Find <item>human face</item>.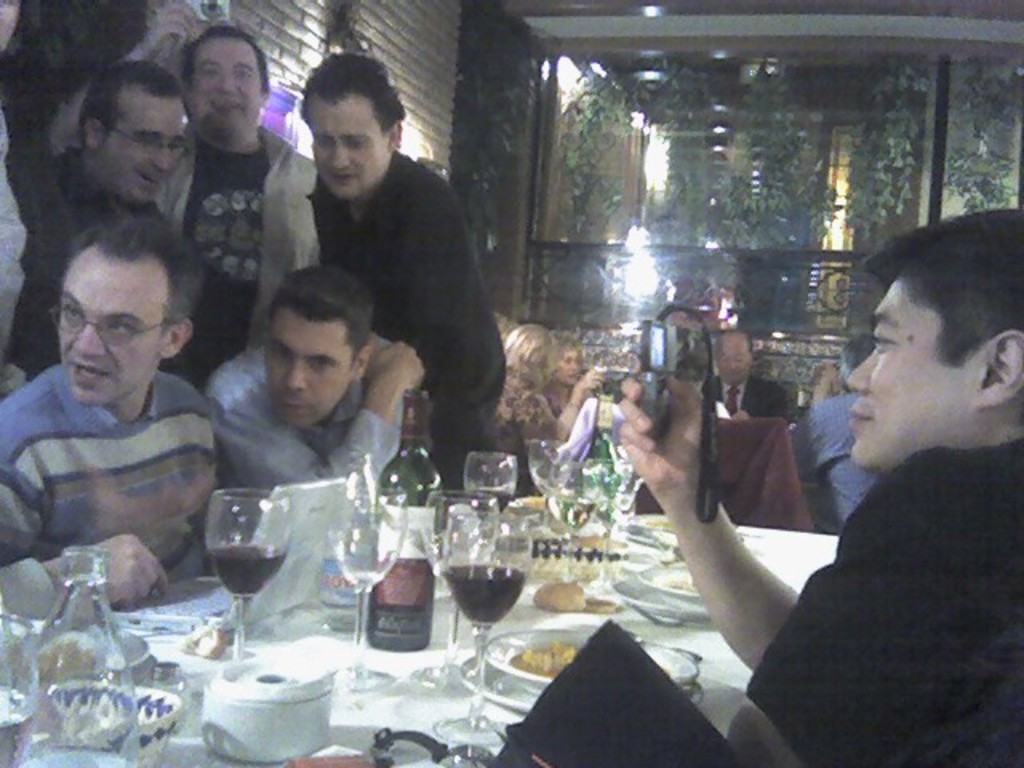
detection(58, 254, 160, 408).
